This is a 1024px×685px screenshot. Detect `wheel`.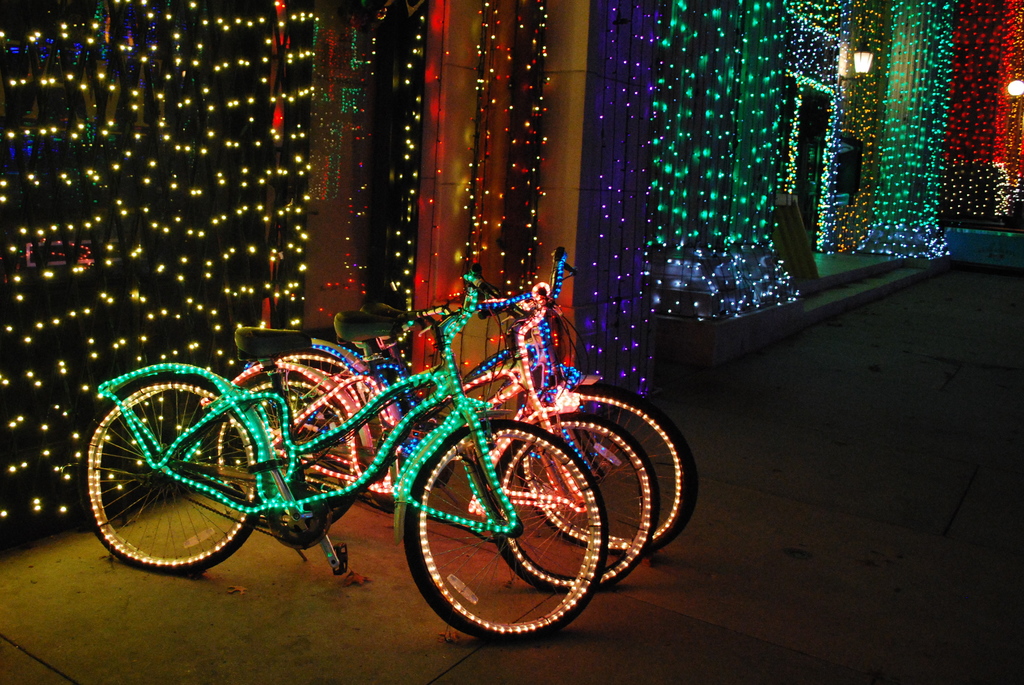
495/414/660/592.
